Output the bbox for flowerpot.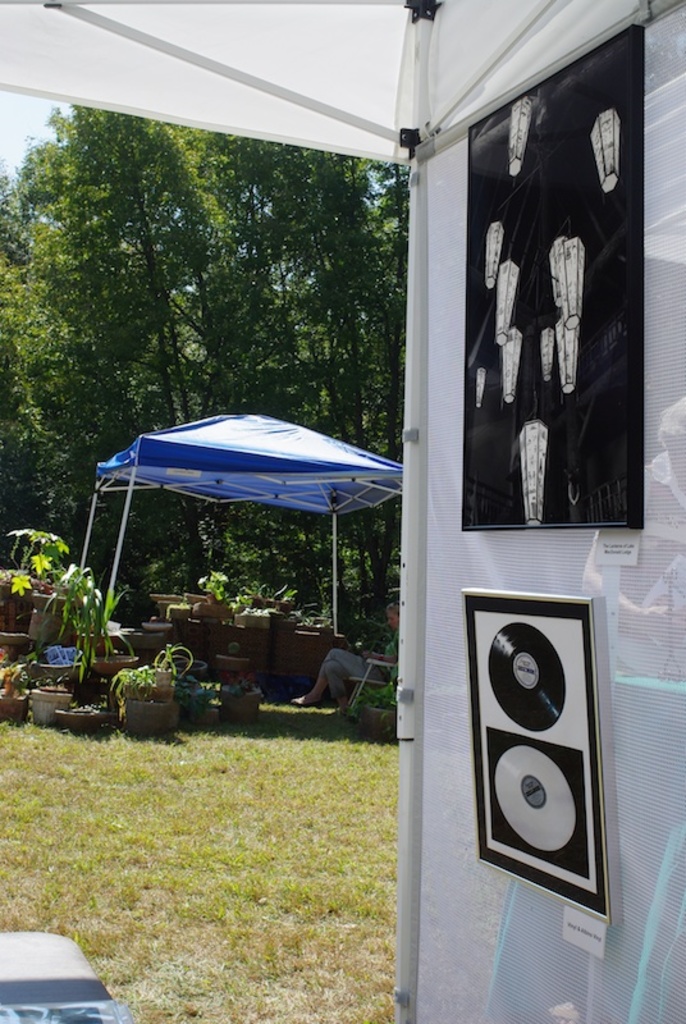
Rect(360, 703, 397, 741).
